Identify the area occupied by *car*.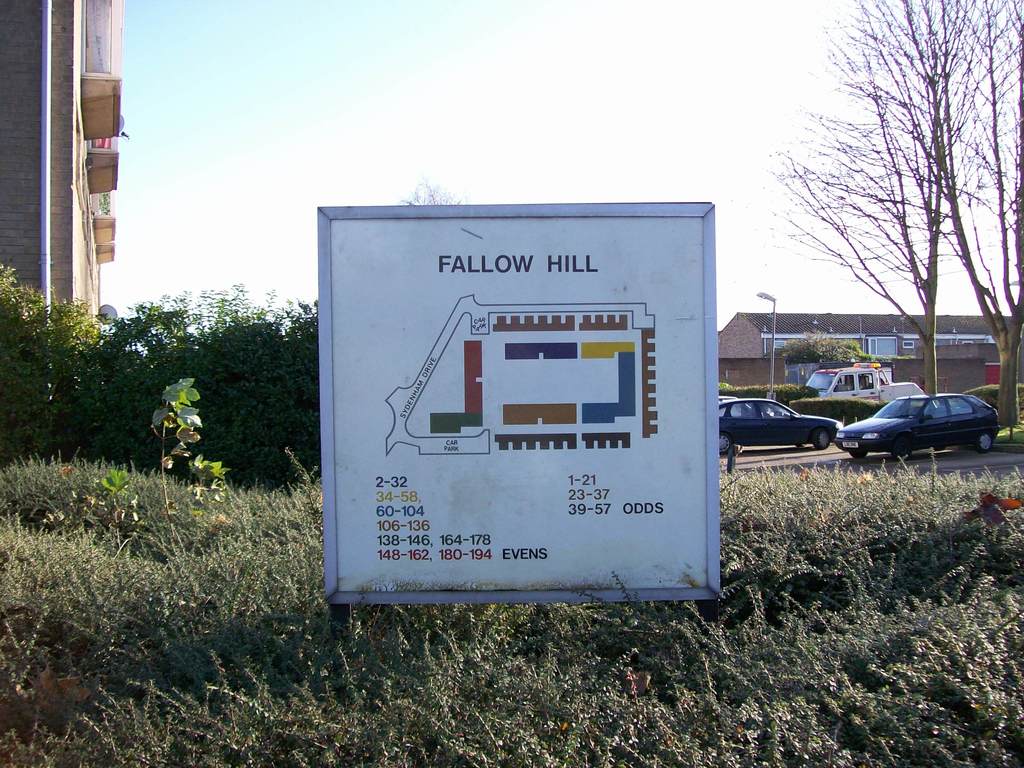
Area: (712,395,845,454).
